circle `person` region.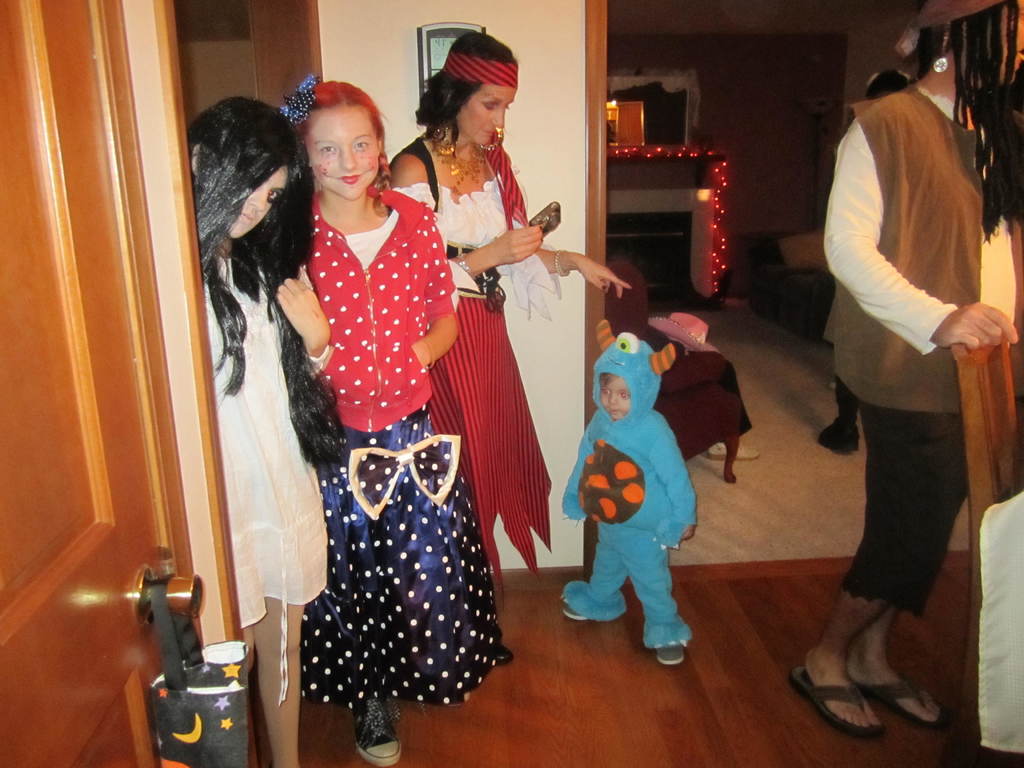
Region: {"left": 300, "top": 68, "right": 505, "bottom": 767}.
